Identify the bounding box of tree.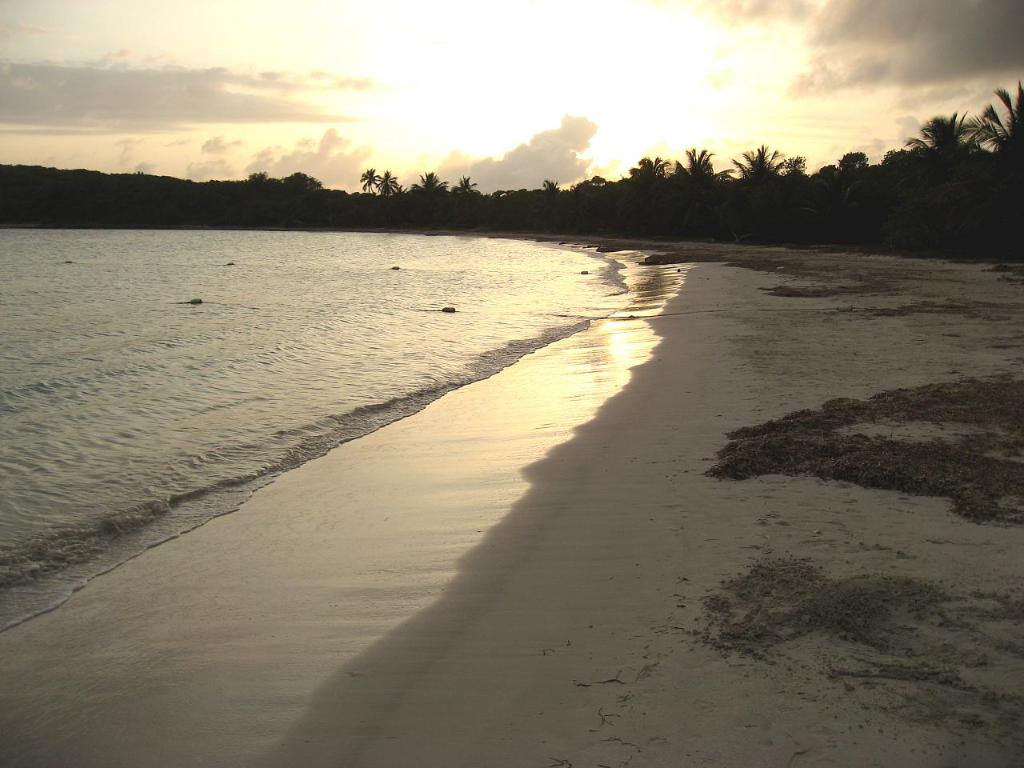
(358, 169, 383, 194).
